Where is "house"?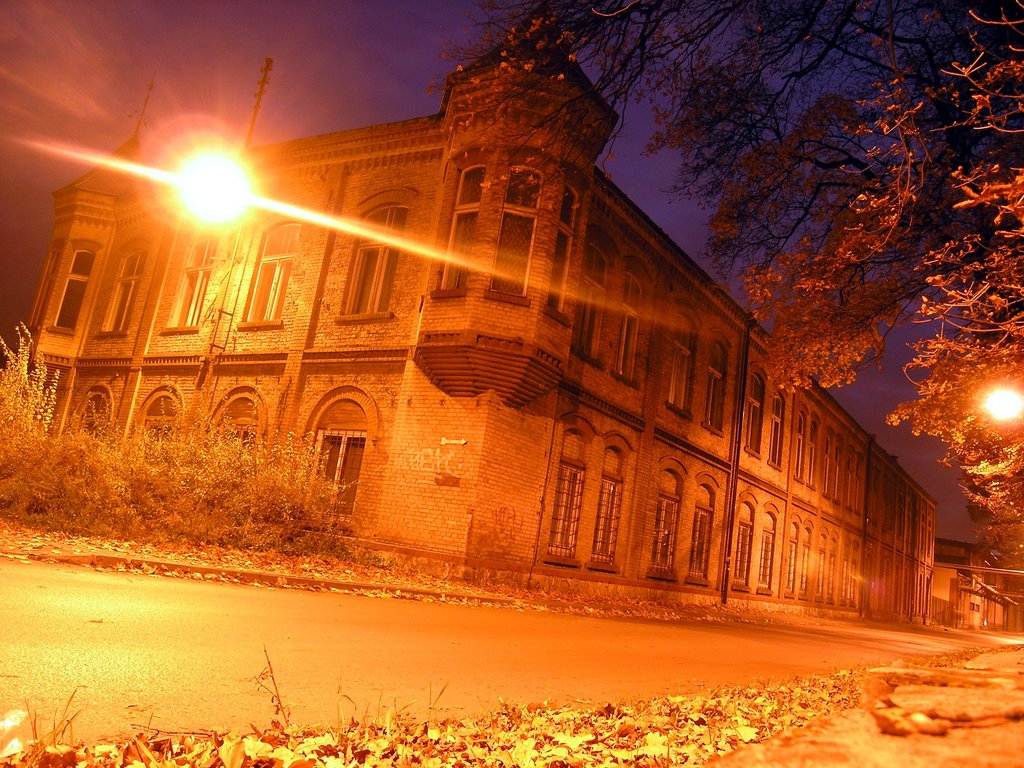
box=[935, 537, 1019, 634].
